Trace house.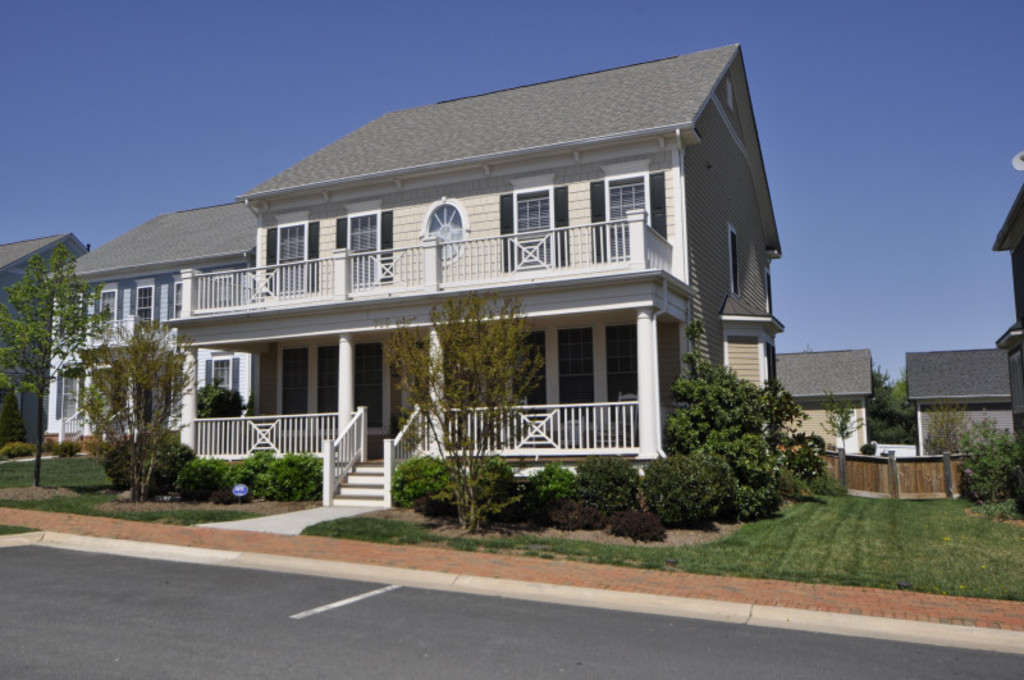
Traced to (left=899, top=347, right=1016, bottom=476).
